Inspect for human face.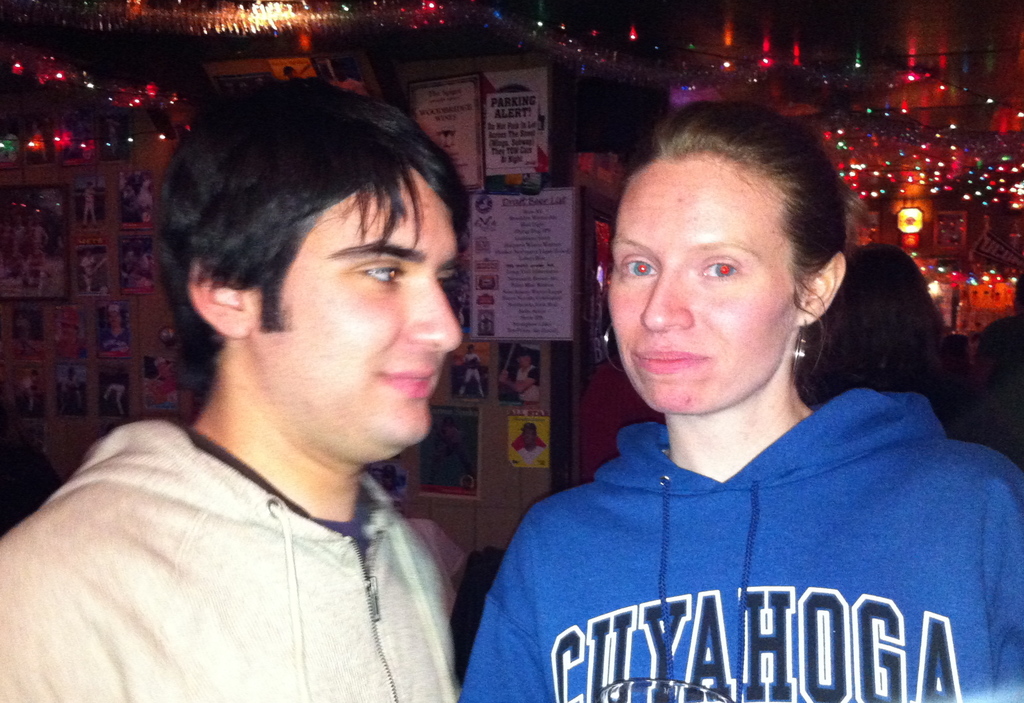
Inspection: BBox(607, 155, 783, 421).
